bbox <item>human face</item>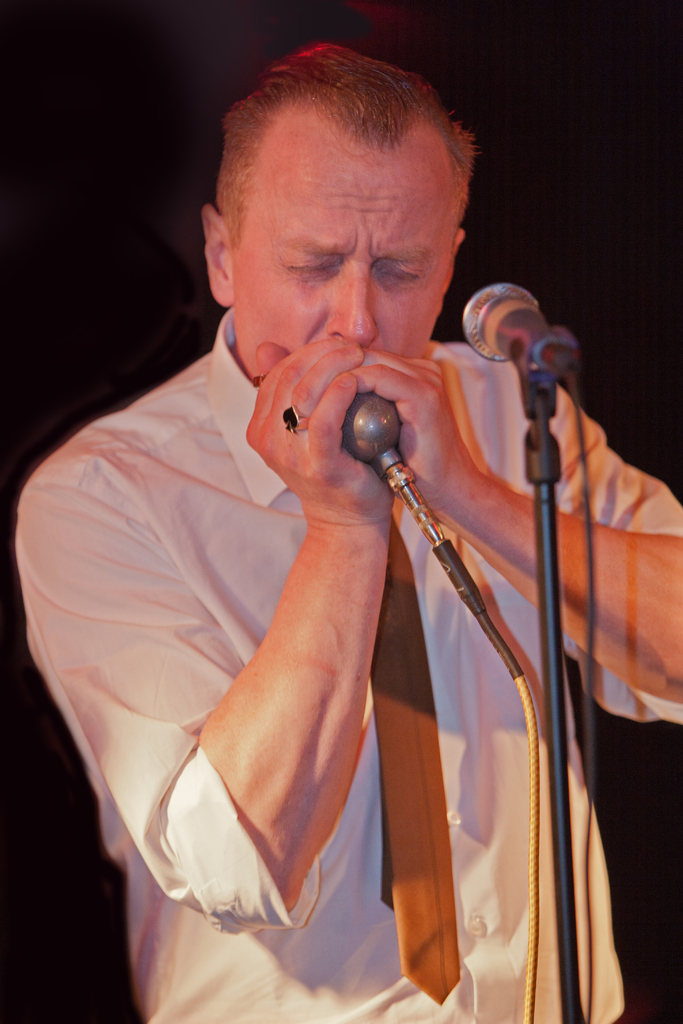
rect(233, 128, 454, 354)
